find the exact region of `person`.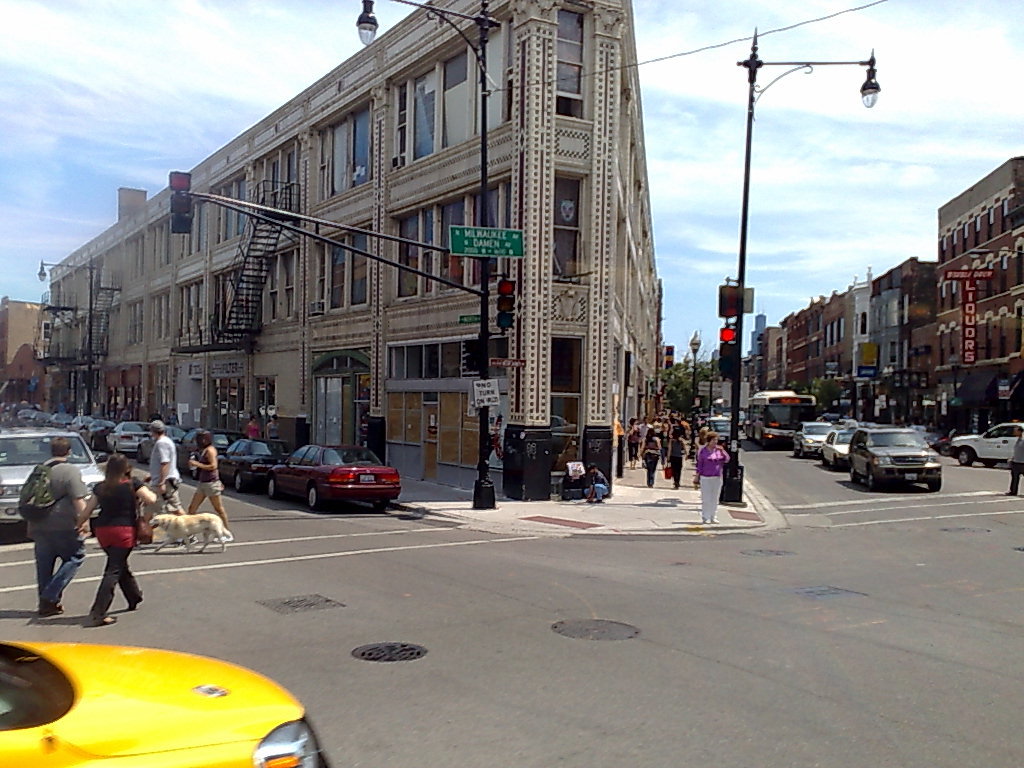
Exact region: [x1=84, y1=453, x2=149, y2=626].
